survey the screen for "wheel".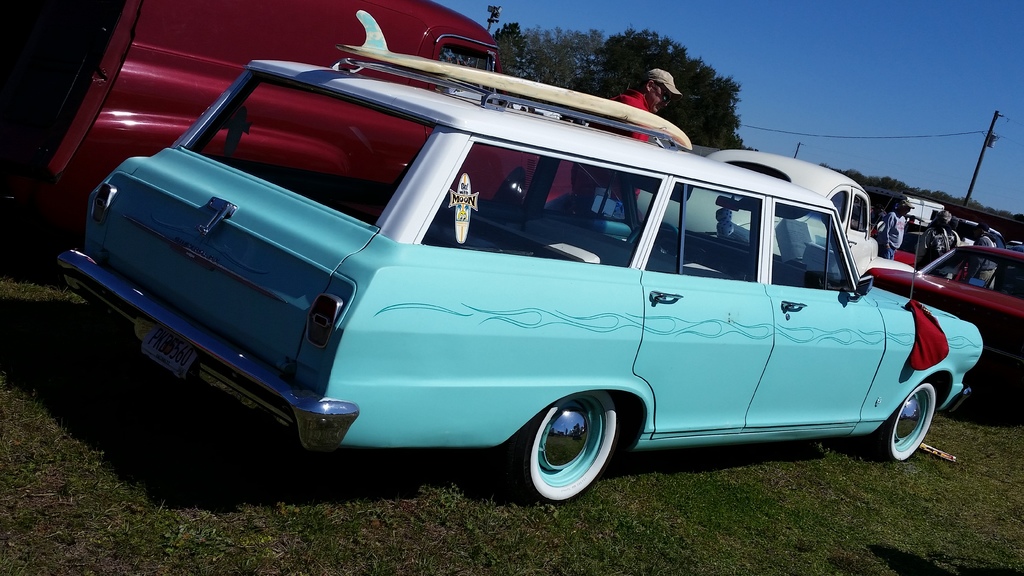
Survey found: Rect(522, 387, 623, 493).
